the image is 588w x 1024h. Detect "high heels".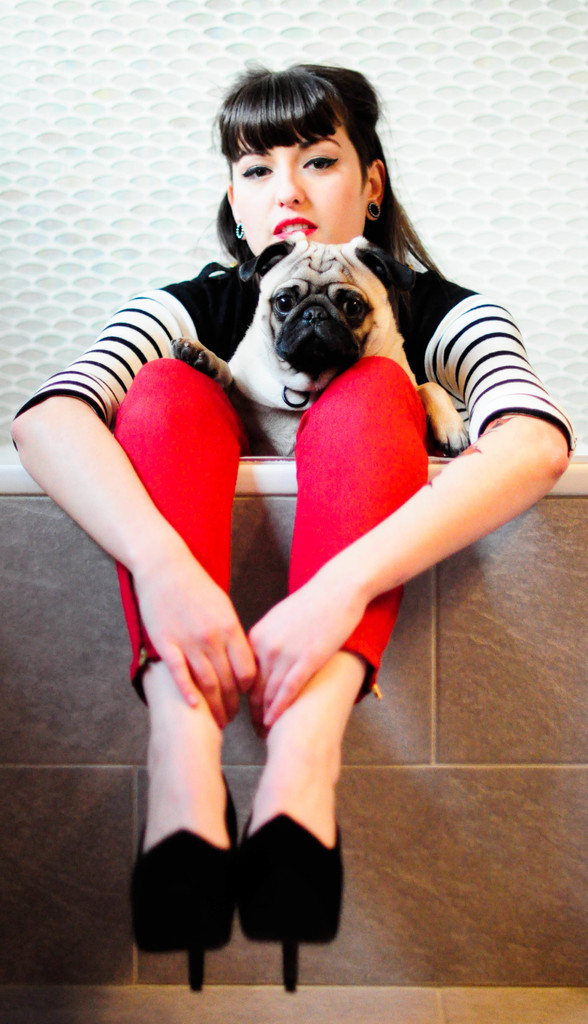
Detection: l=222, t=801, r=346, b=988.
